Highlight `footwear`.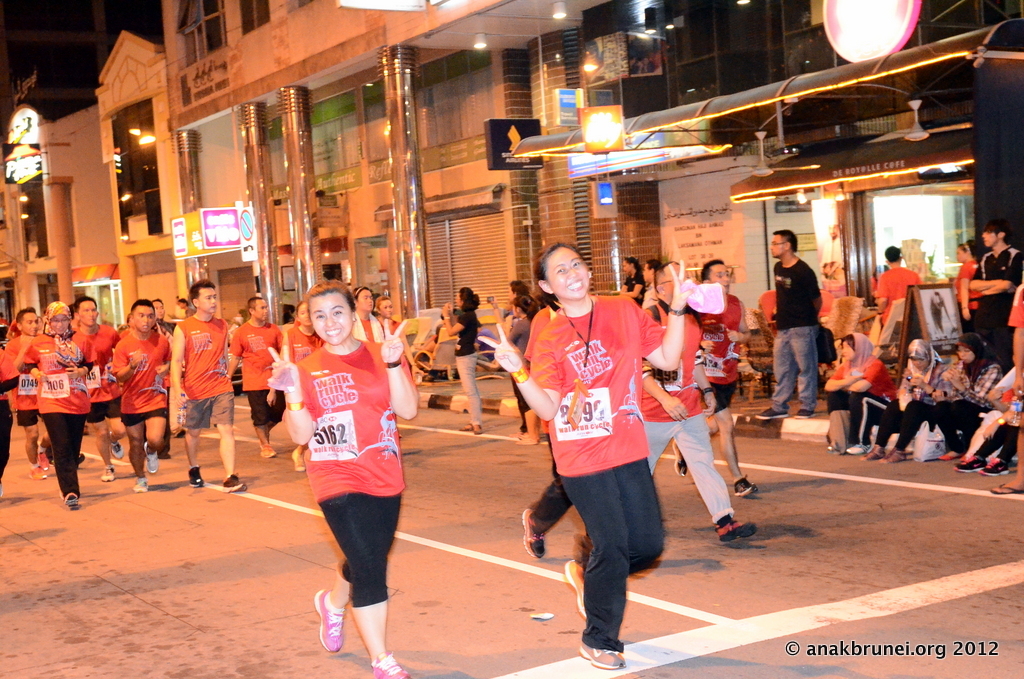
Highlighted region: (368,649,408,678).
